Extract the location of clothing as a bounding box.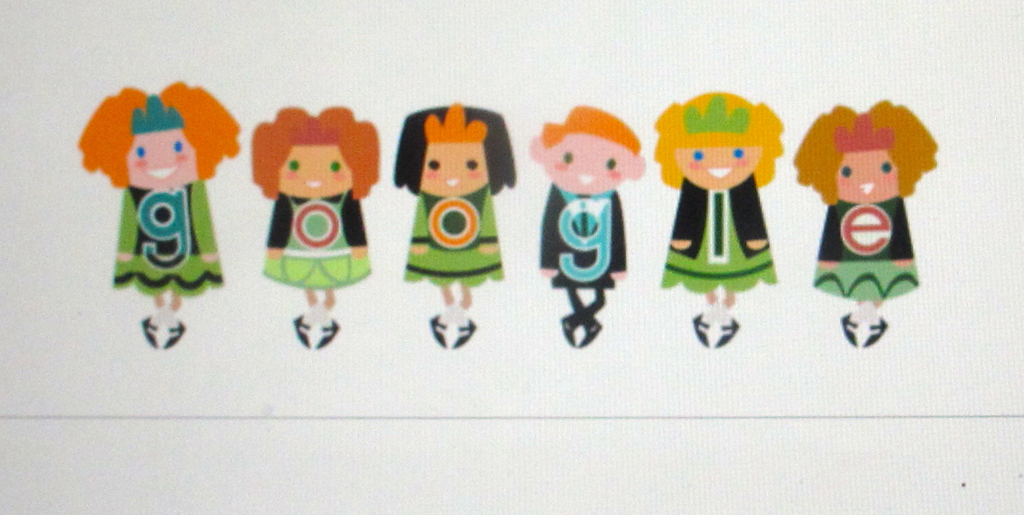
l=111, t=177, r=222, b=297.
